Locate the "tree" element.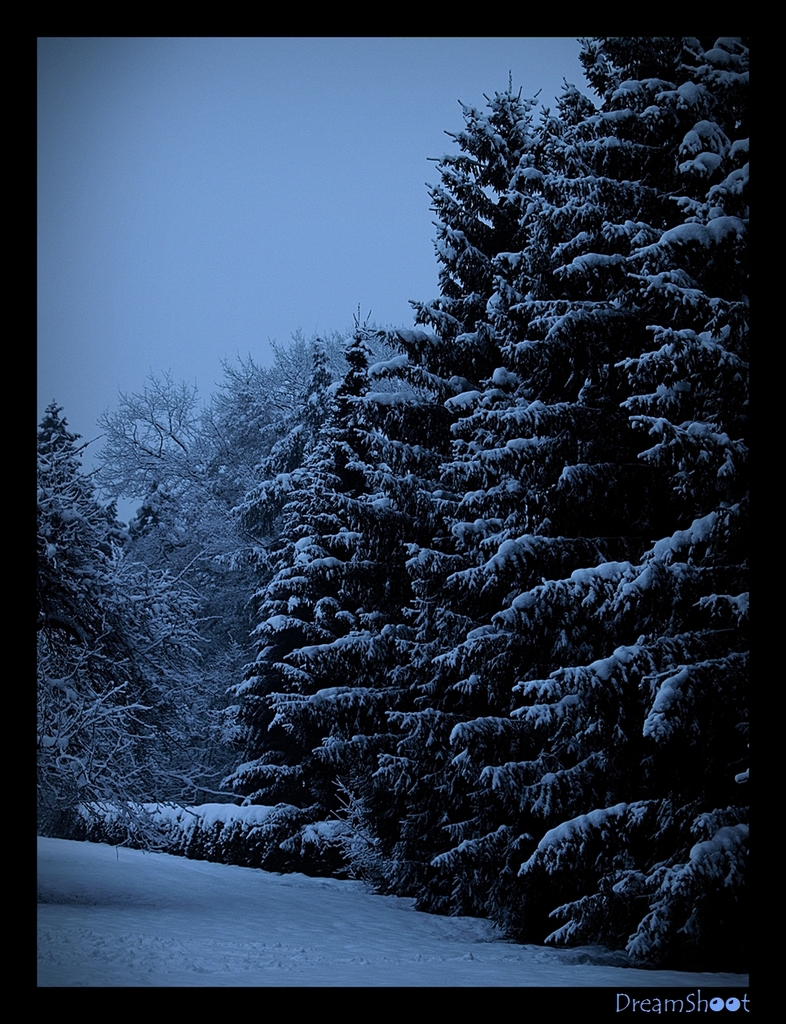
Element bbox: {"left": 100, "top": 361, "right": 198, "bottom": 565}.
